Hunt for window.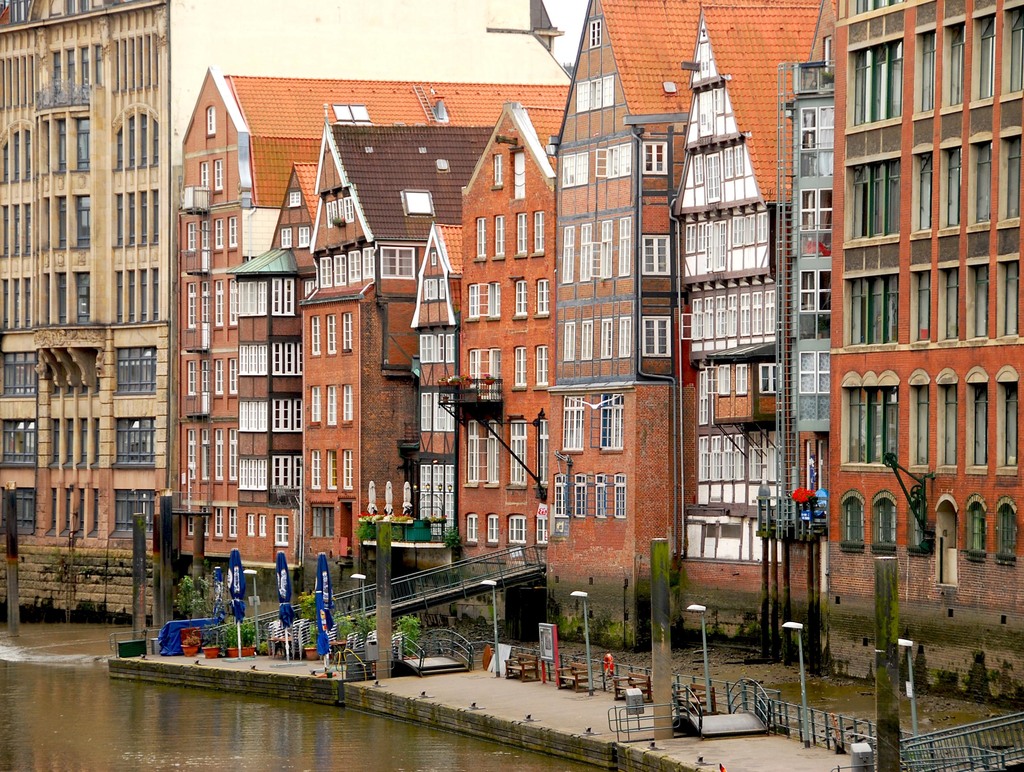
Hunted down at 590,20,599,47.
